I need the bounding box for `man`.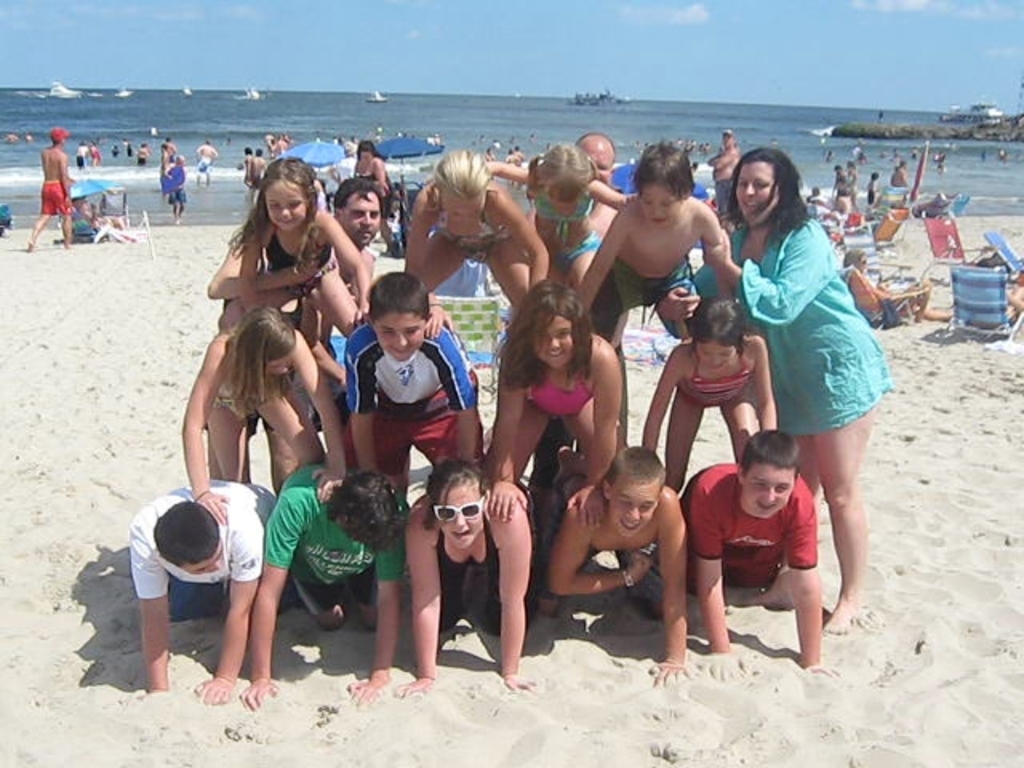
Here it is: (210,181,381,488).
